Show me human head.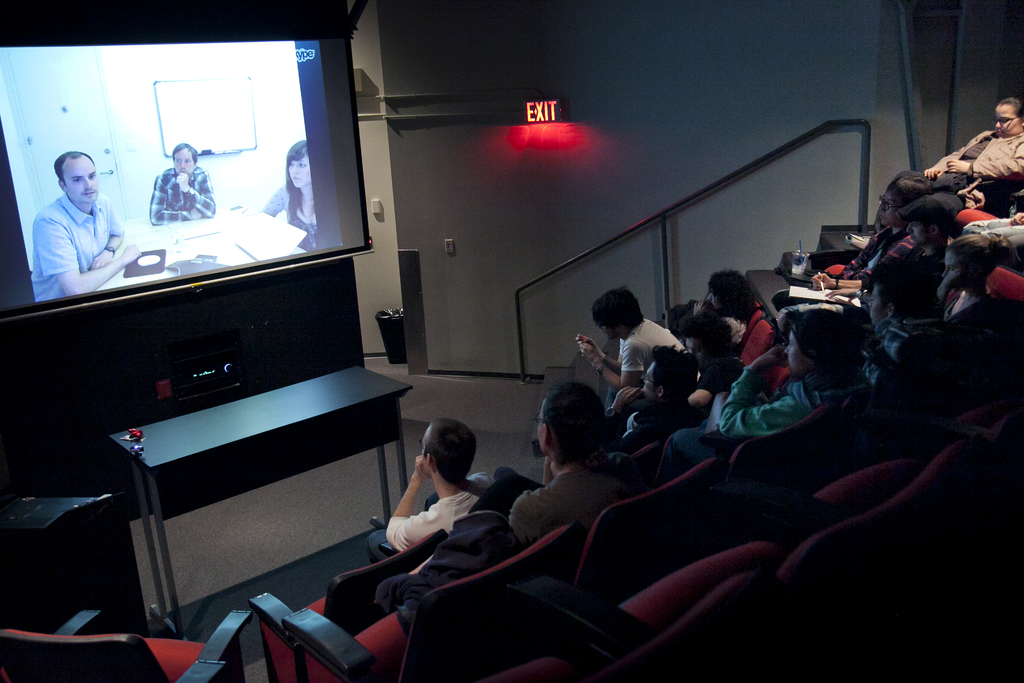
human head is here: left=640, top=343, right=695, bottom=406.
